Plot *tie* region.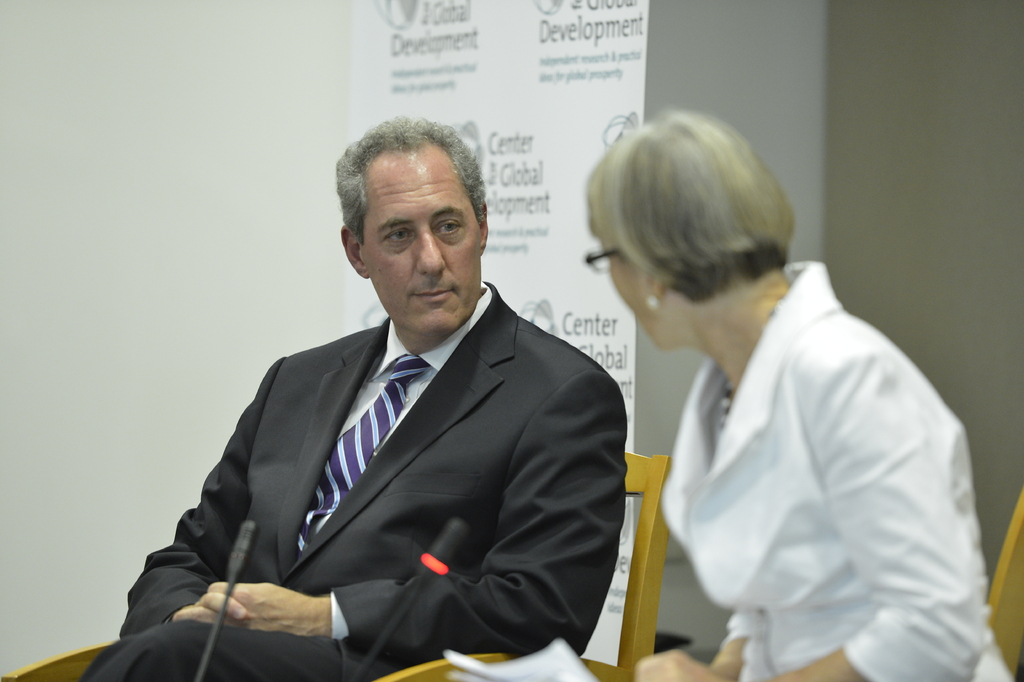
Plotted at Rect(298, 356, 429, 548).
